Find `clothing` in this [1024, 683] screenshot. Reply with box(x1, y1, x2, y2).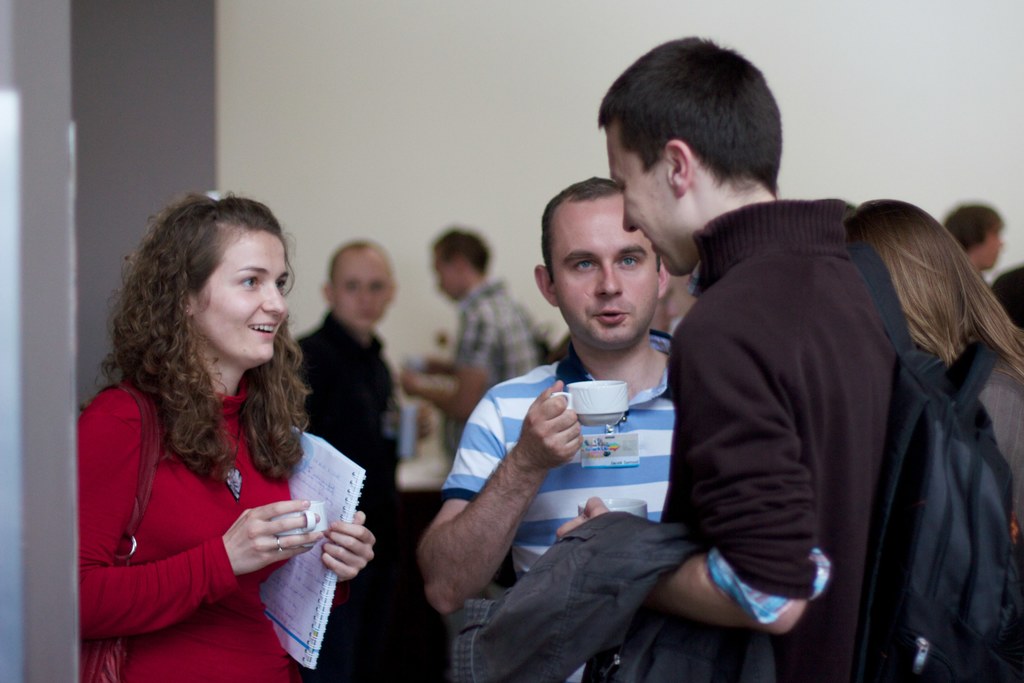
box(284, 311, 401, 574).
